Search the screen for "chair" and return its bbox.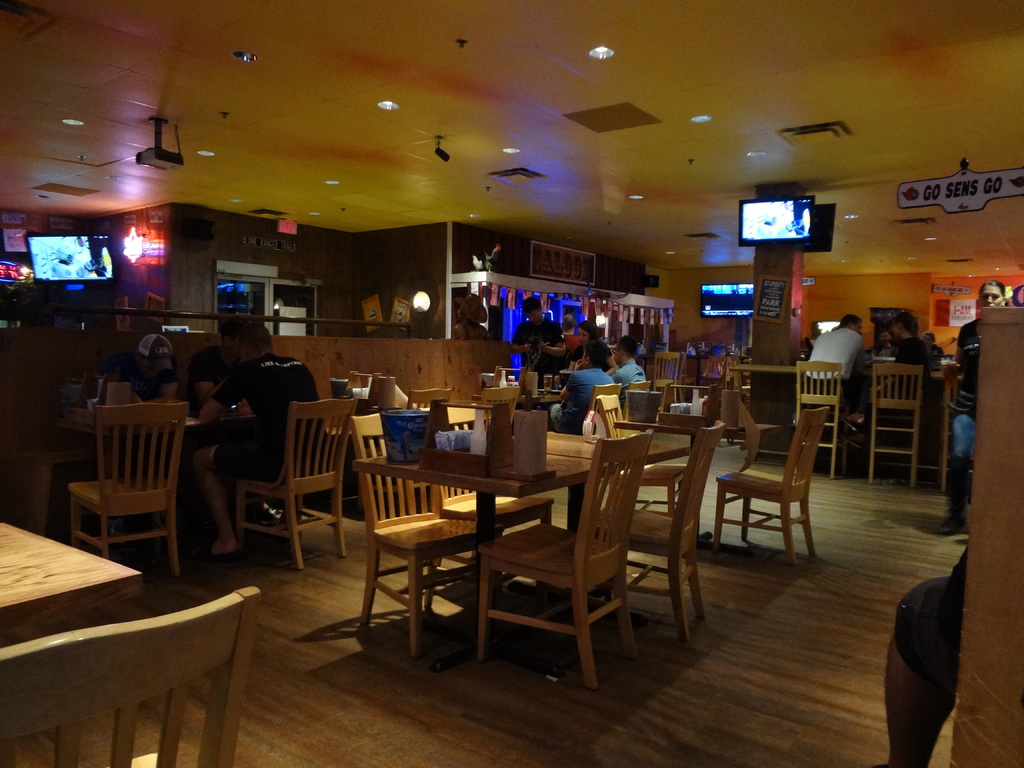
Found: (x1=868, y1=364, x2=929, y2=488).
